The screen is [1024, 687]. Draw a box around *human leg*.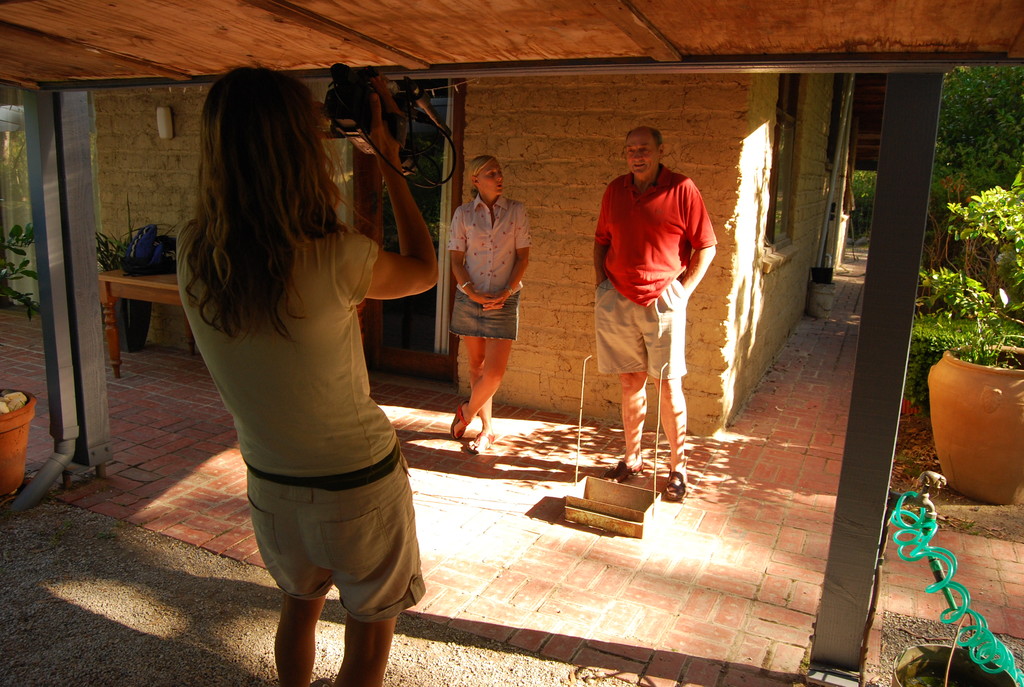
650,276,688,501.
